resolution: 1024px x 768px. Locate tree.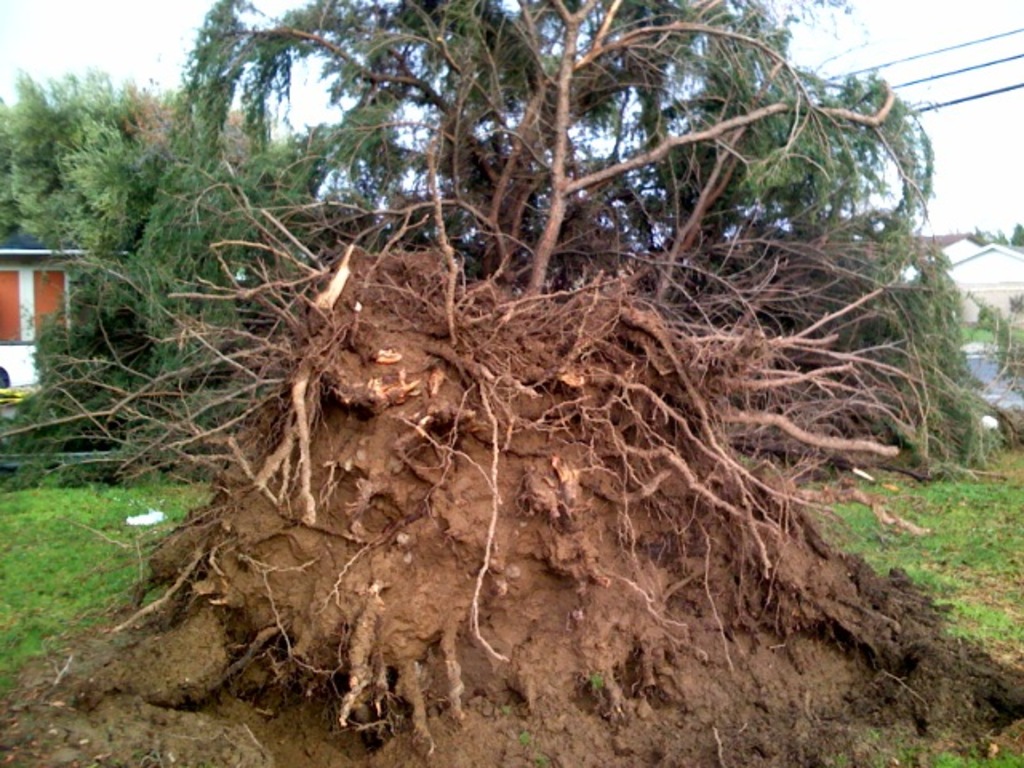
rect(0, 74, 323, 243).
